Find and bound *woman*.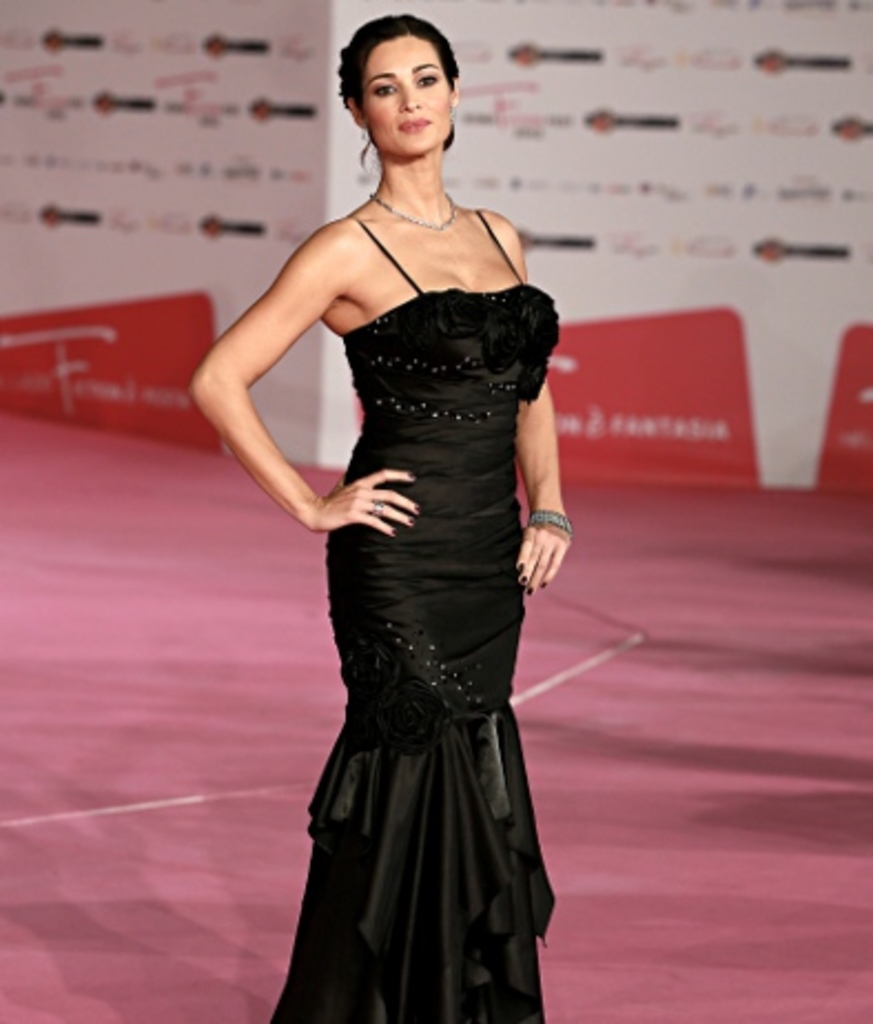
Bound: 246,80,596,1023.
